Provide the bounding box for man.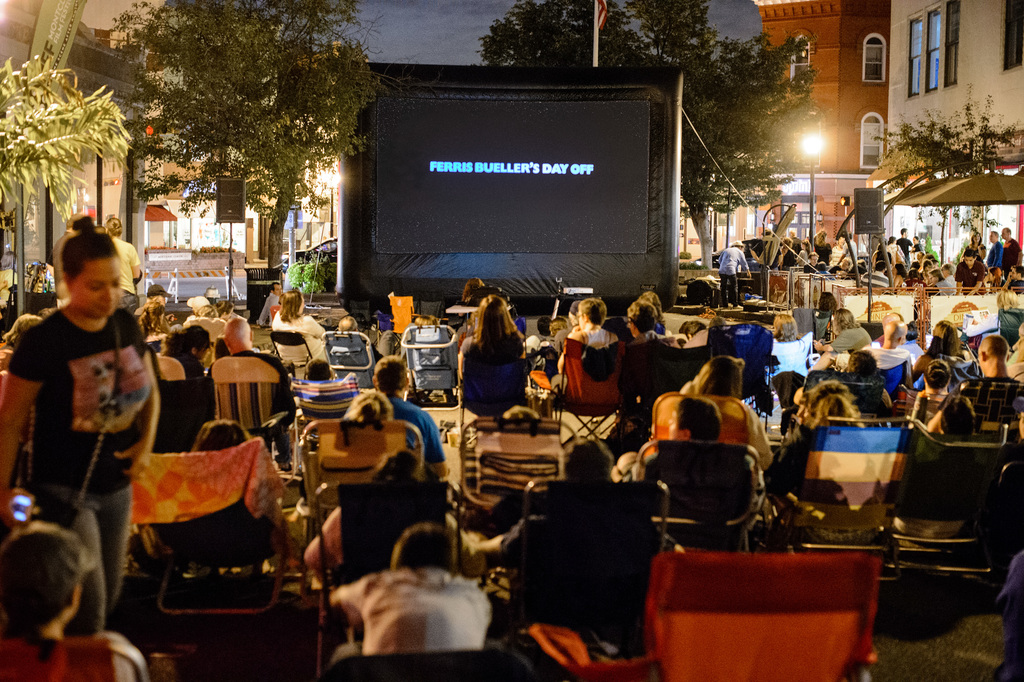
1005:226:1023:270.
